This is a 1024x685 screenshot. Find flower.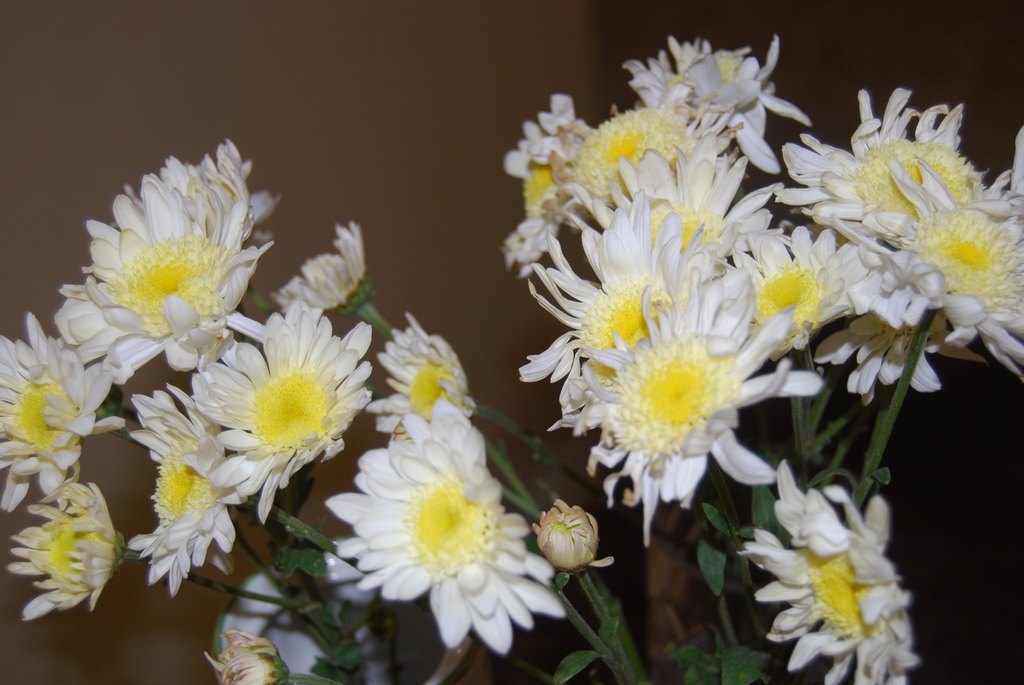
Bounding box: 54/171/276/376.
